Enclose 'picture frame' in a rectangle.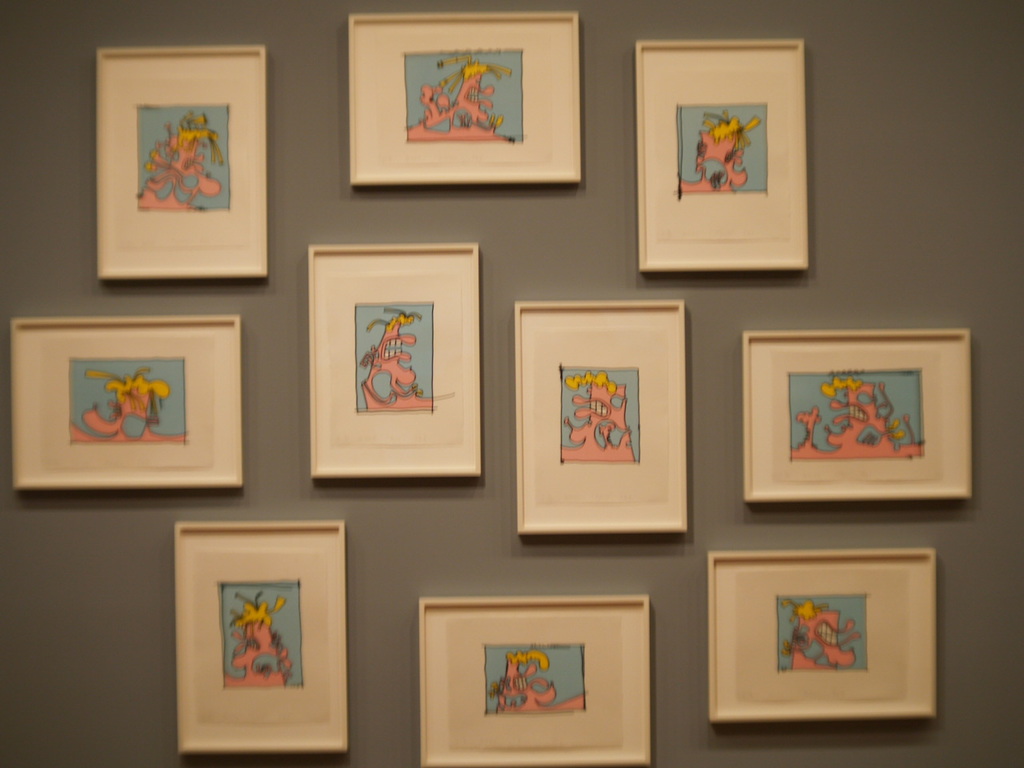
(350, 10, 580, 186).
